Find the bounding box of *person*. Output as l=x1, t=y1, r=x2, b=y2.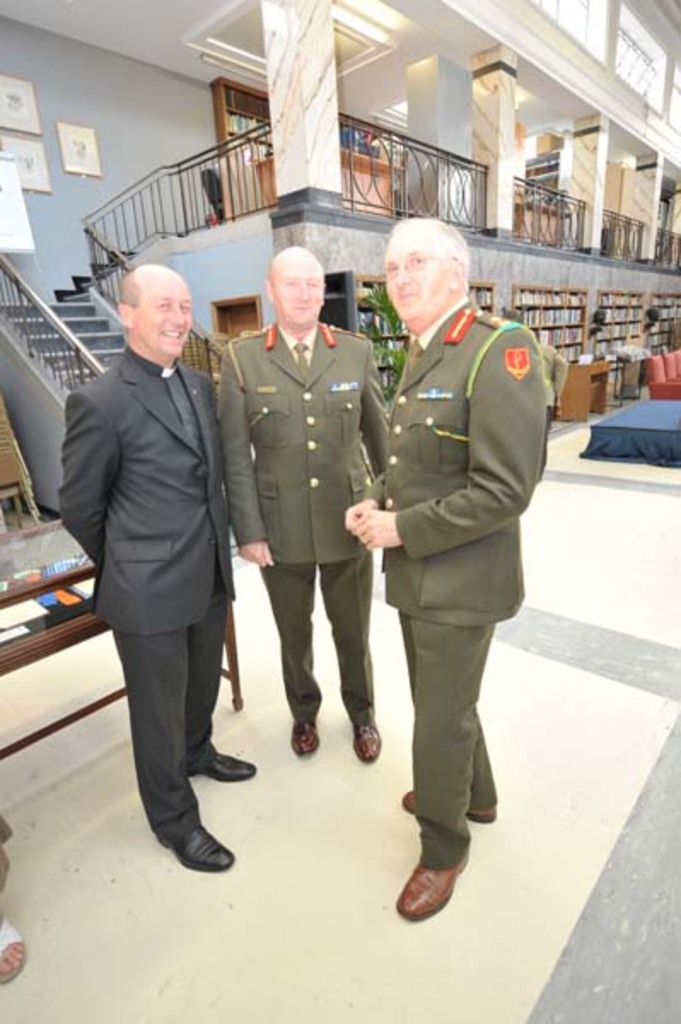
l=340, t=207, r=550, b=928.
